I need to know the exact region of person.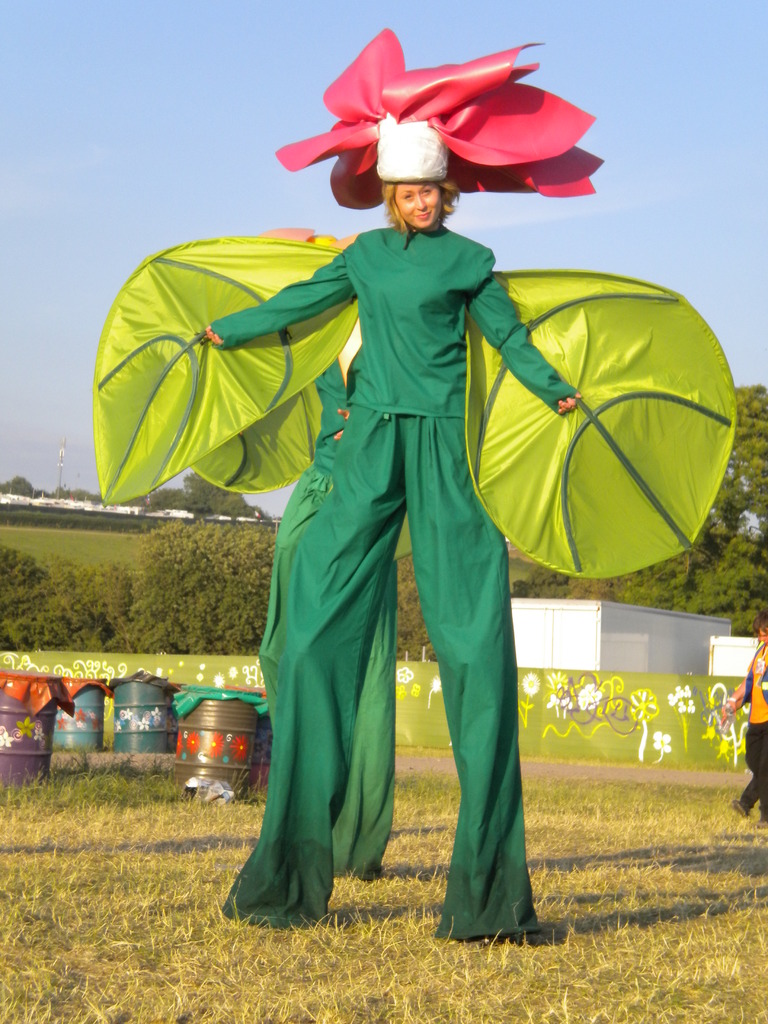
Region: 721/614/767/822.
